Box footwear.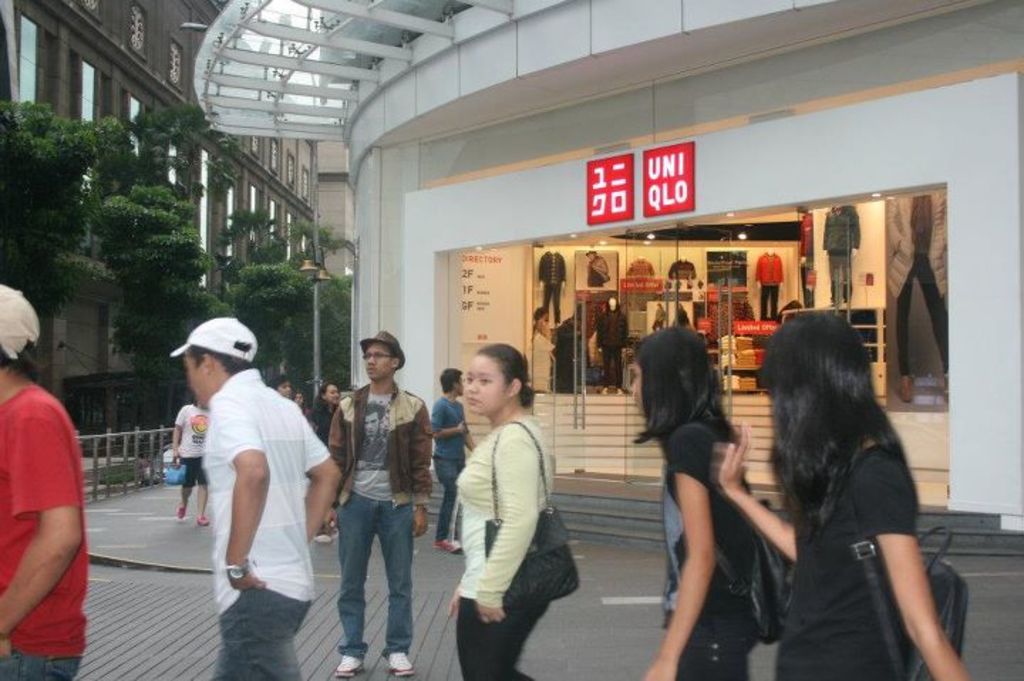
175, 503, 183, 519.
